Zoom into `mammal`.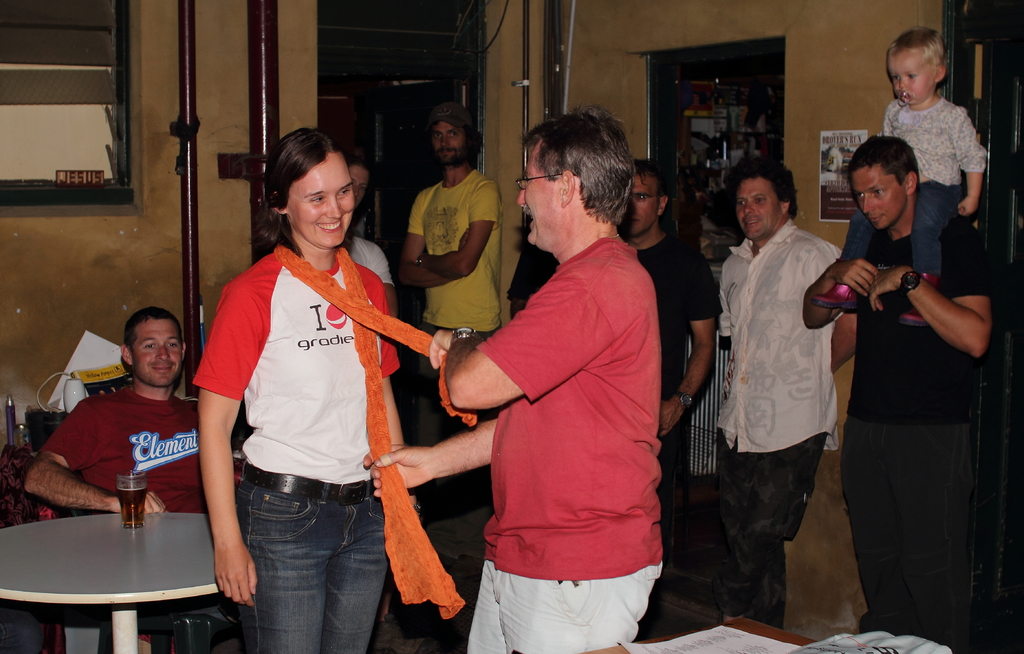
Zoom target: (x1=812, y1=27, x2=990, y2=331).
